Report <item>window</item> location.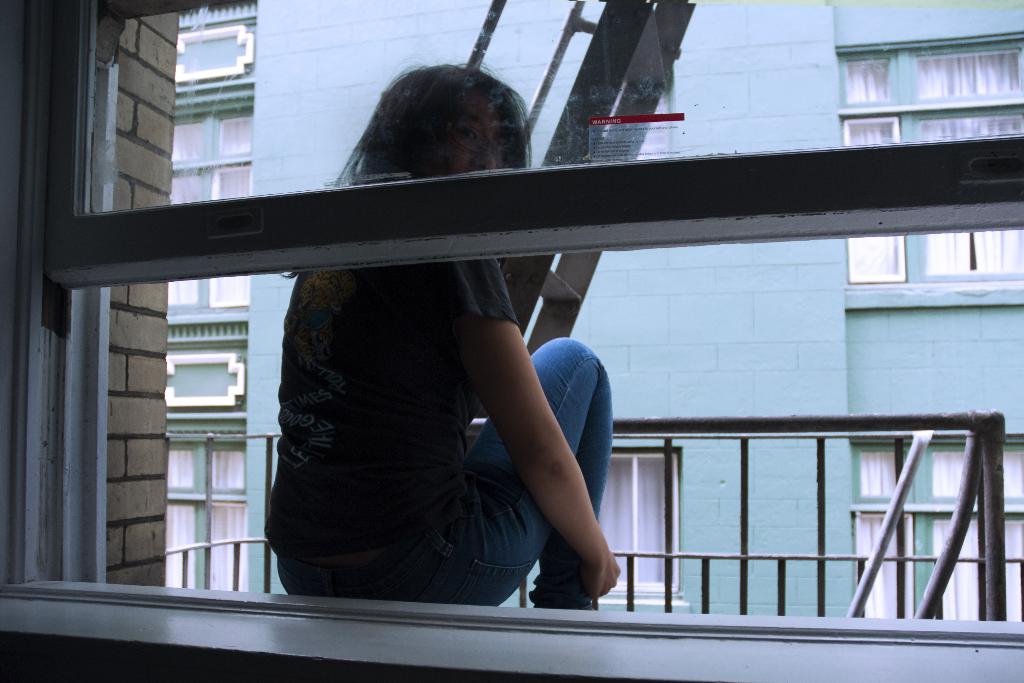
Report: left=598, top=447, right=684, bottom=593.
